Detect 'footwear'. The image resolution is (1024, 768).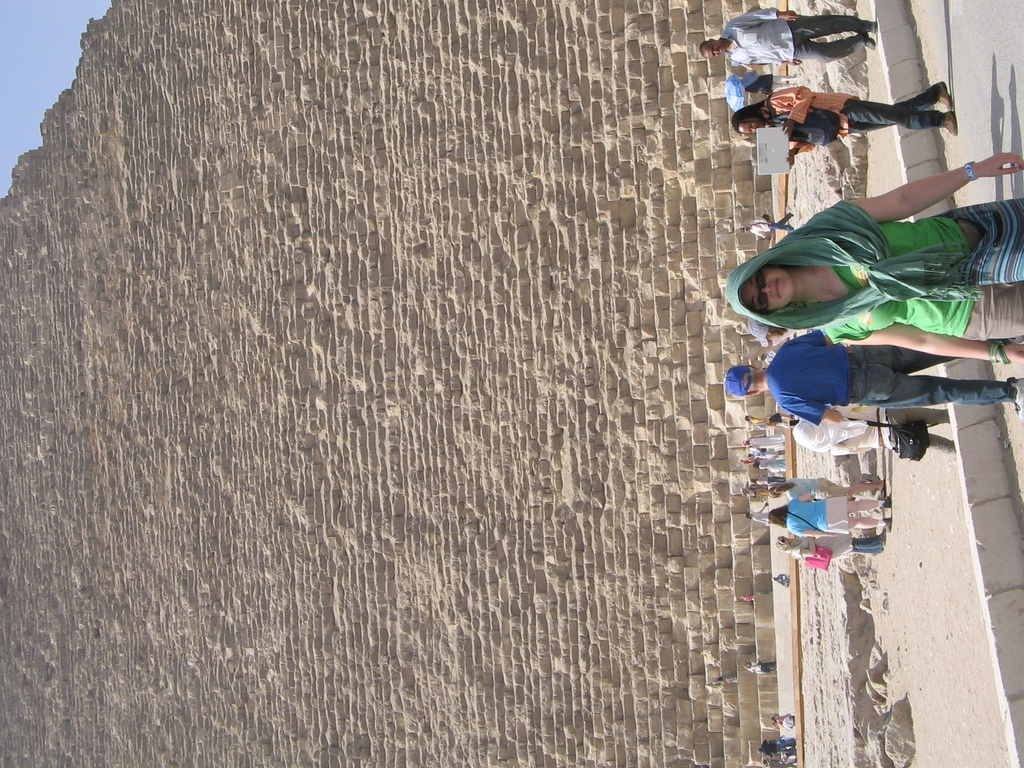
pyautogui.locateOnScreen(868, 37, 877, 47).
